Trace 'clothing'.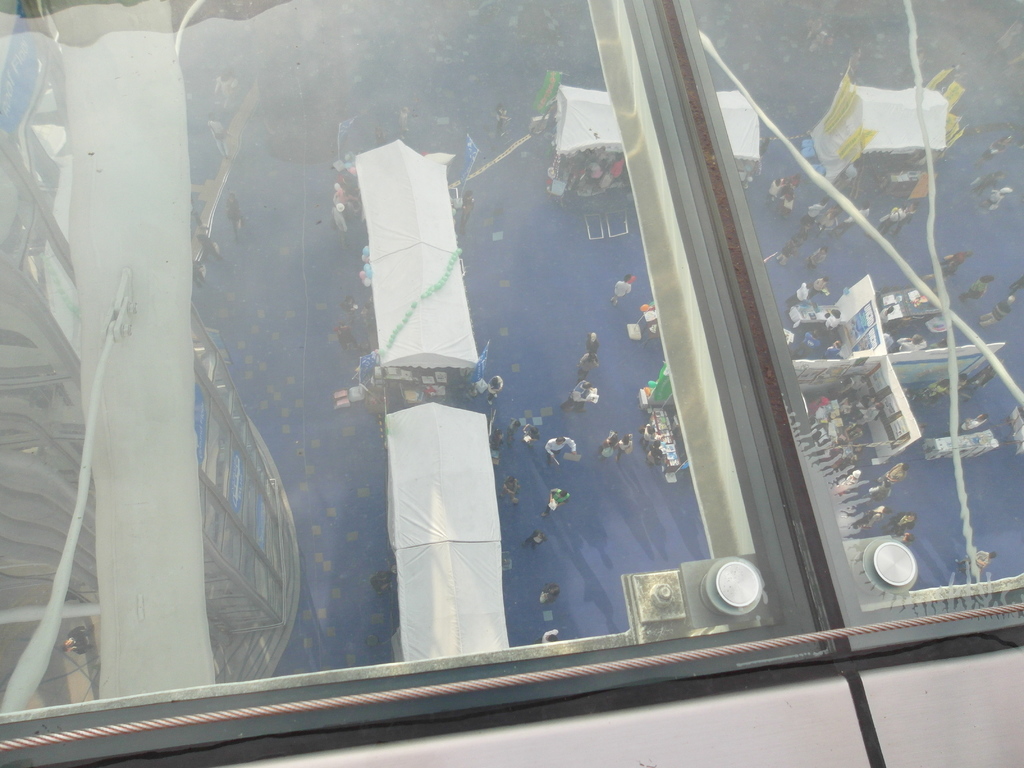
Traced to bbox=(977, 172, 996, 189).
